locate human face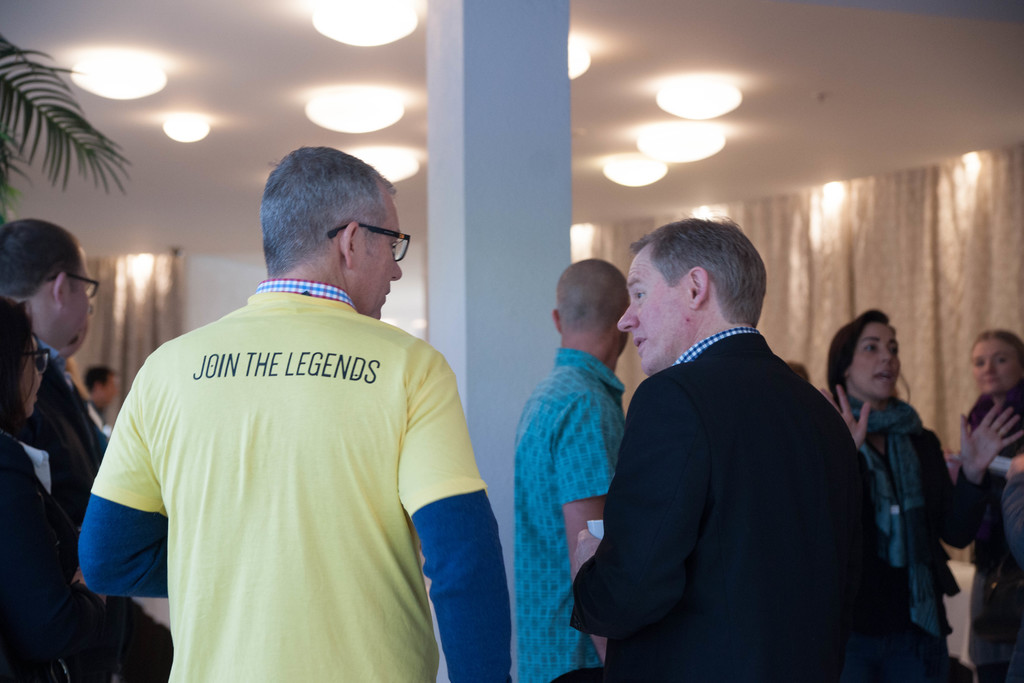
358,197,406,320
